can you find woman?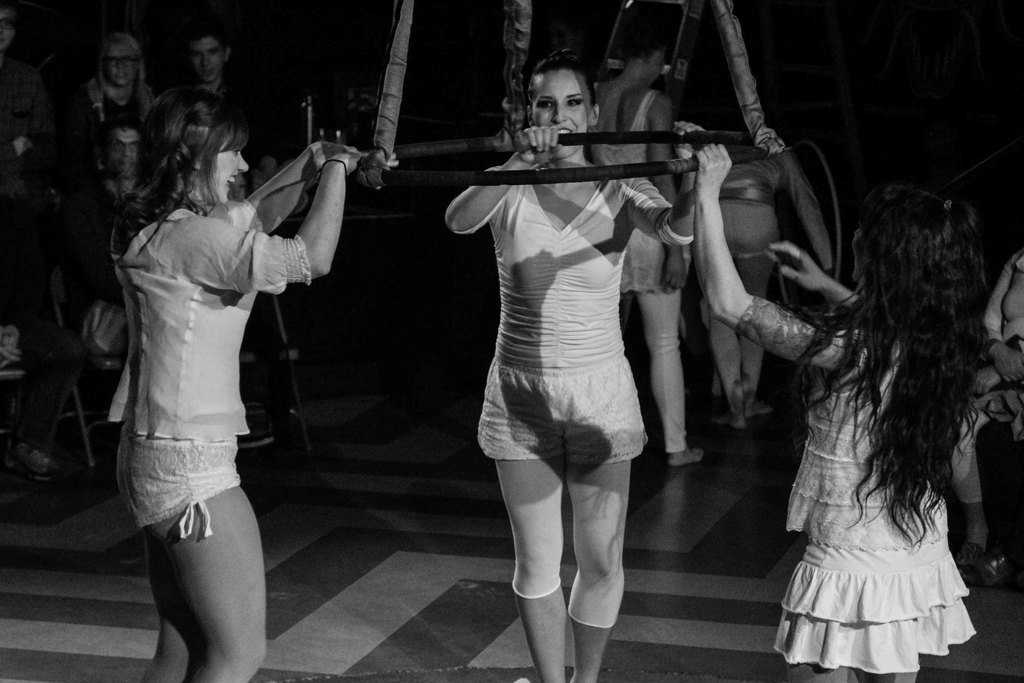
Yes, bounding box: 109 85 399 682.
